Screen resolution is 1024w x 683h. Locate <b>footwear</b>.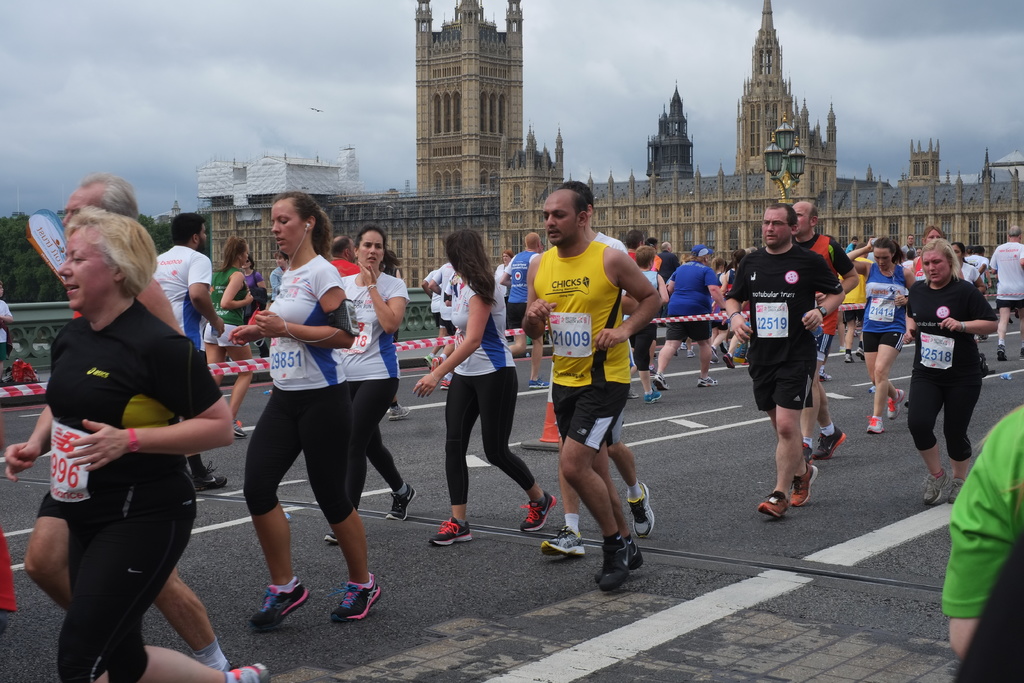
541 527 587 558.
